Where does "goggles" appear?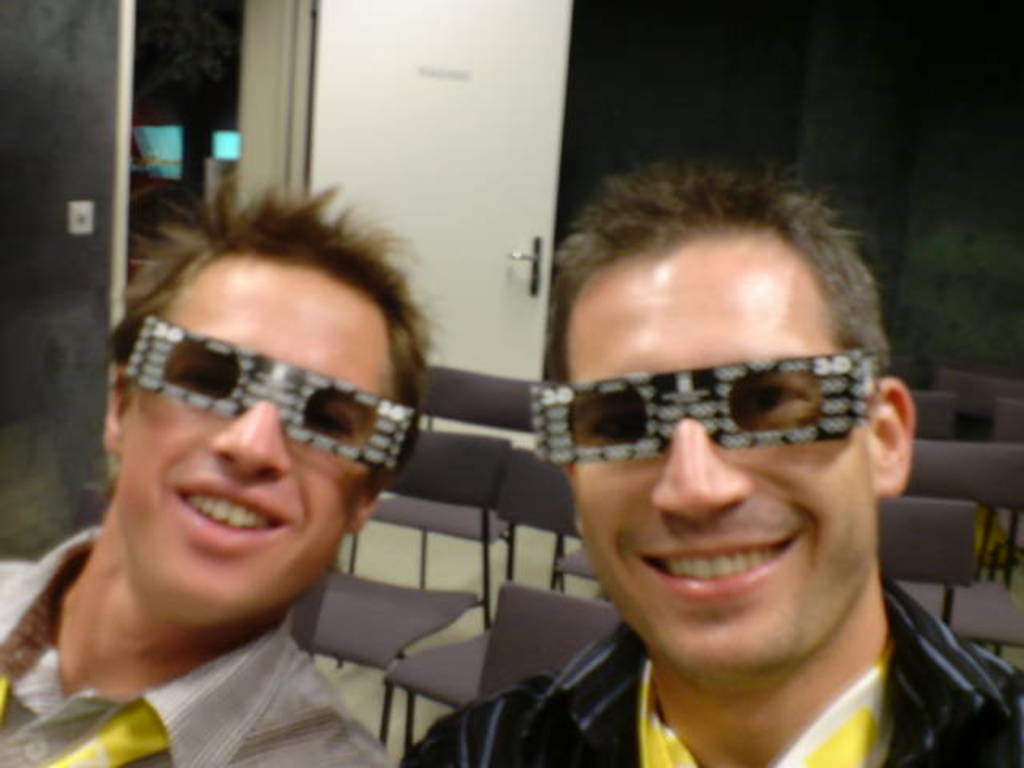
Appears at l=517, t=341, r=886, b=488.
